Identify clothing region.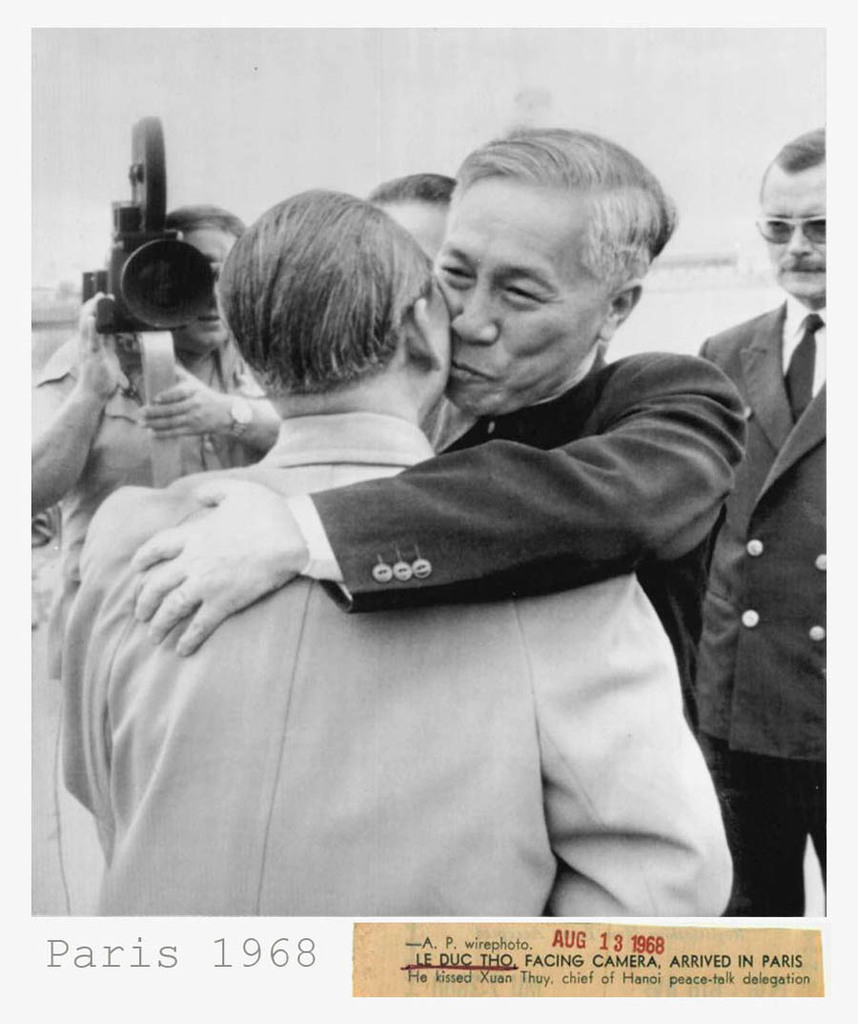
Region: (80,285,764,881).
